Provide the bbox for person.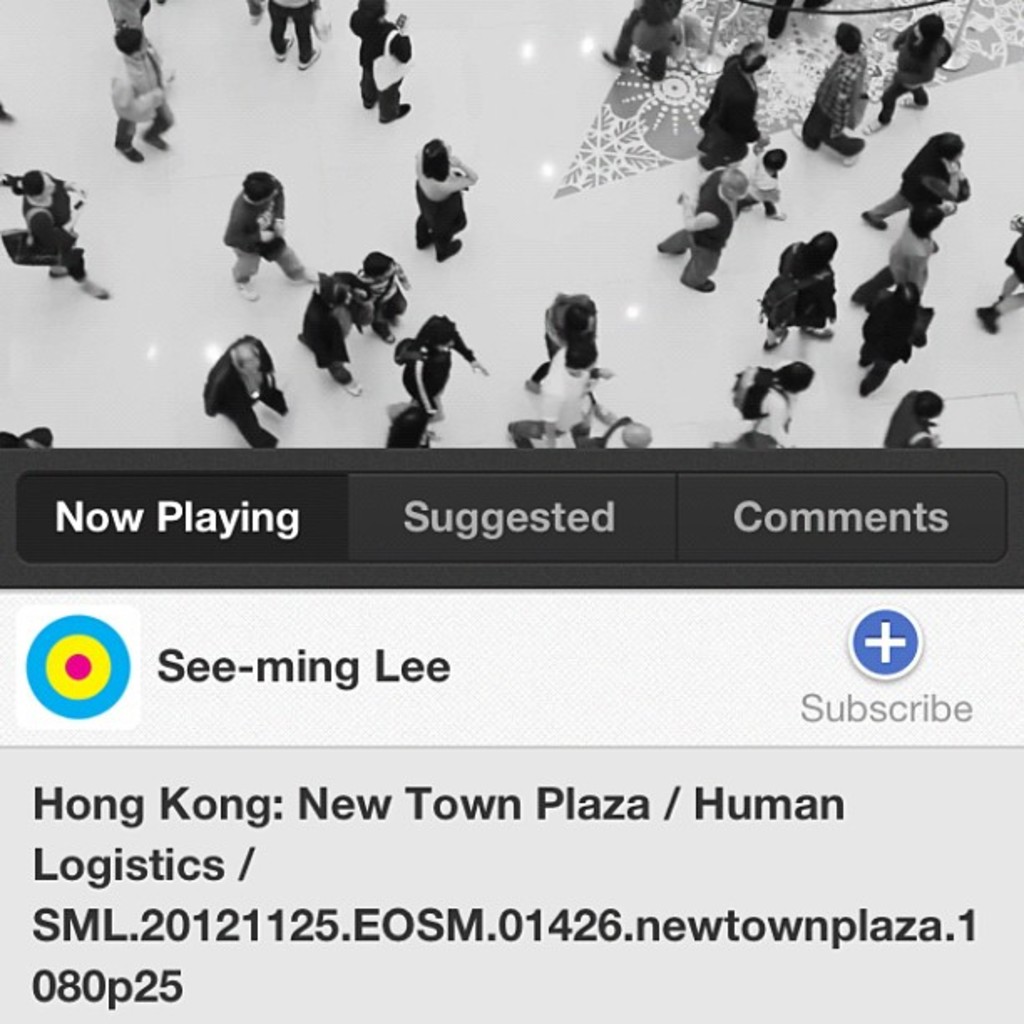
bbox=[413, 136, 484, 263].
